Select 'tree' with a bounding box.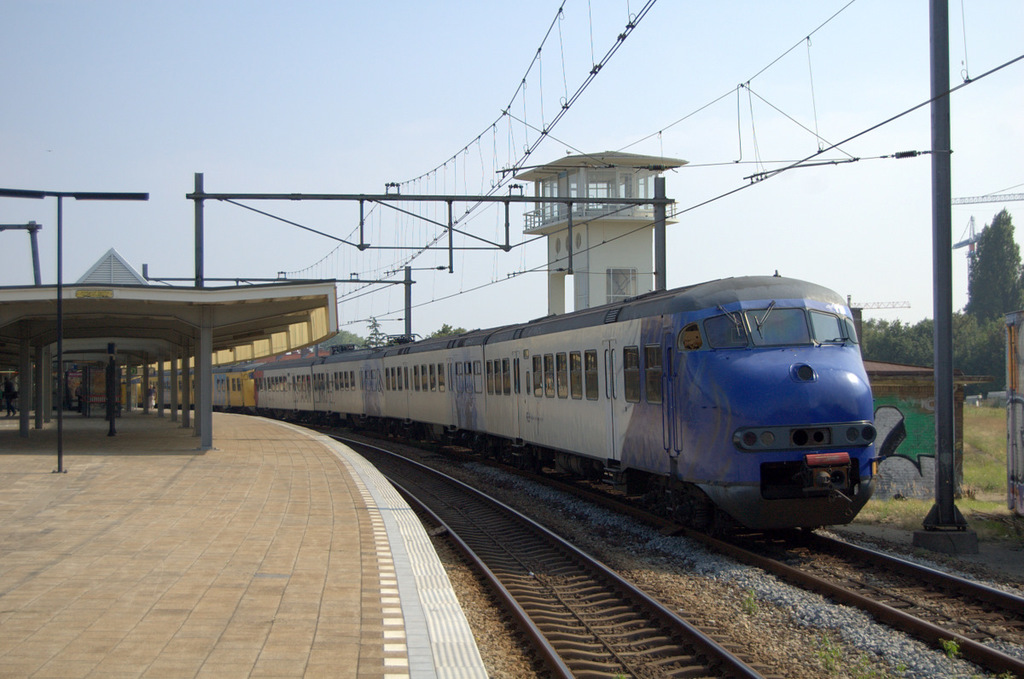
box=[964, 203, 1023, 326].
